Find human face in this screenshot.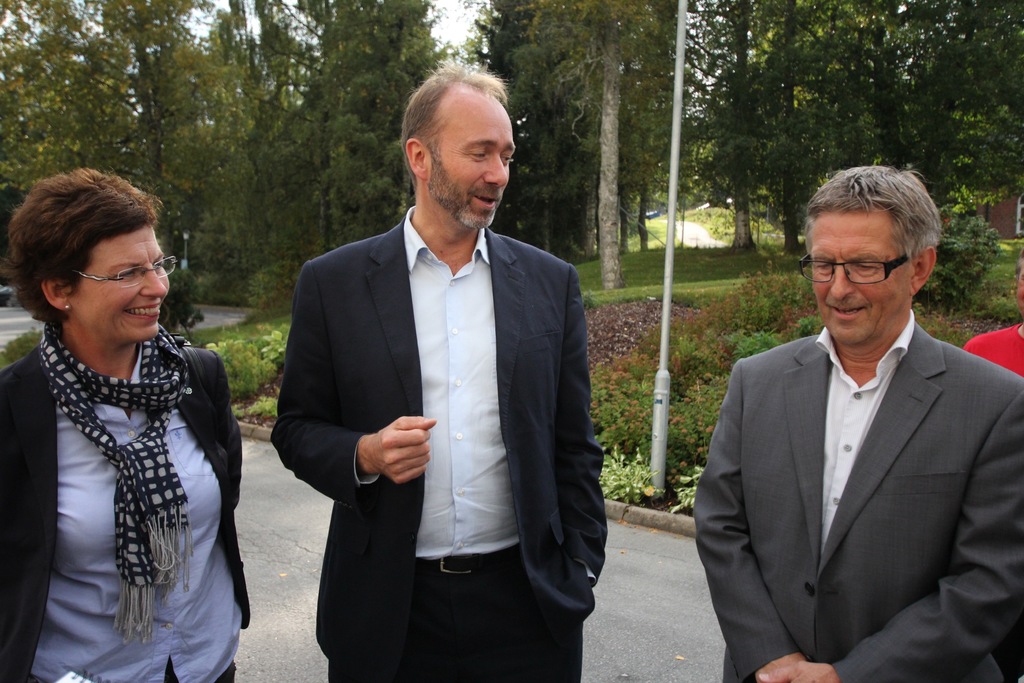
The bounding box for human face is bbox(803, 215, 905, 347).
